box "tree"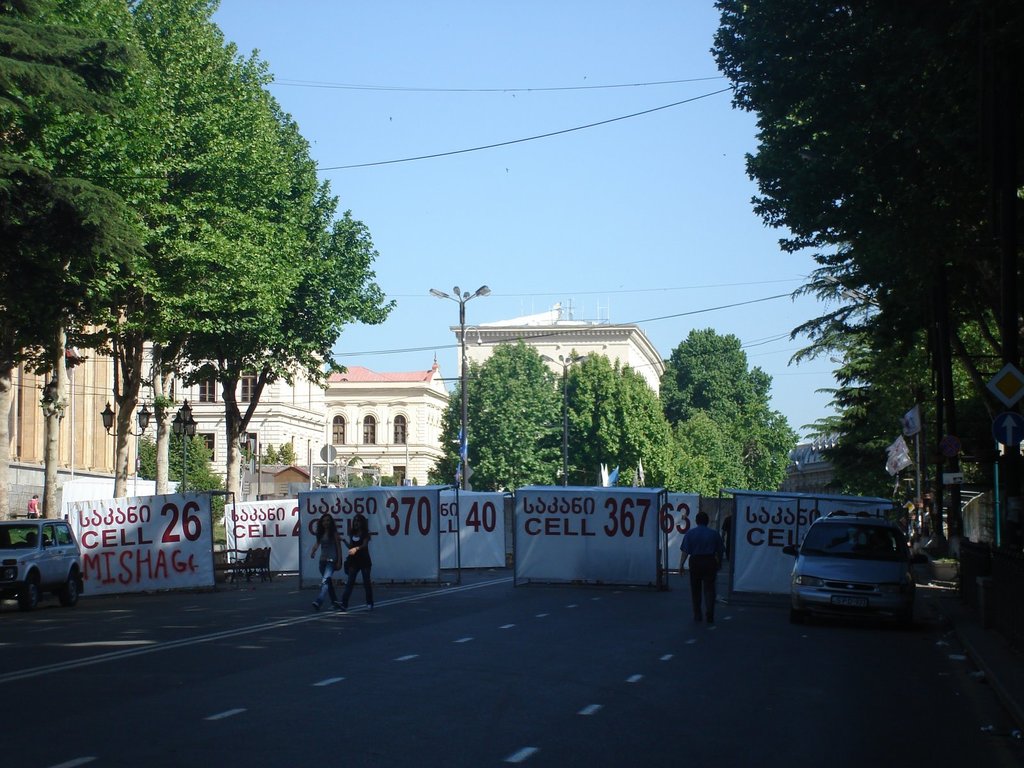
222:170:406:543
